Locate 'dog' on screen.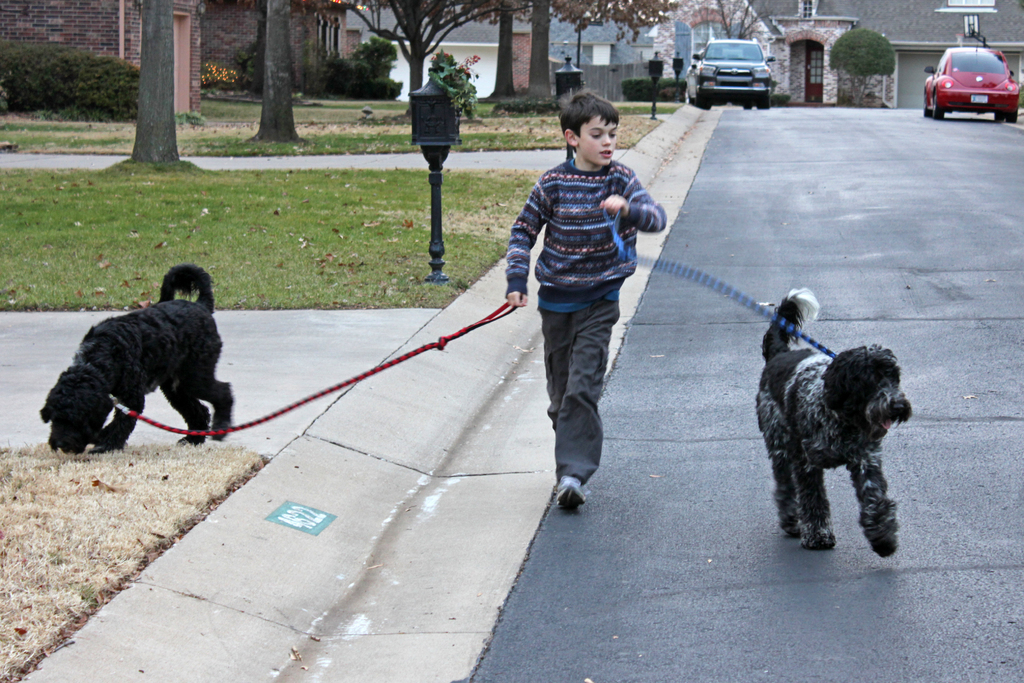
On screen at (36,262,234,451).
